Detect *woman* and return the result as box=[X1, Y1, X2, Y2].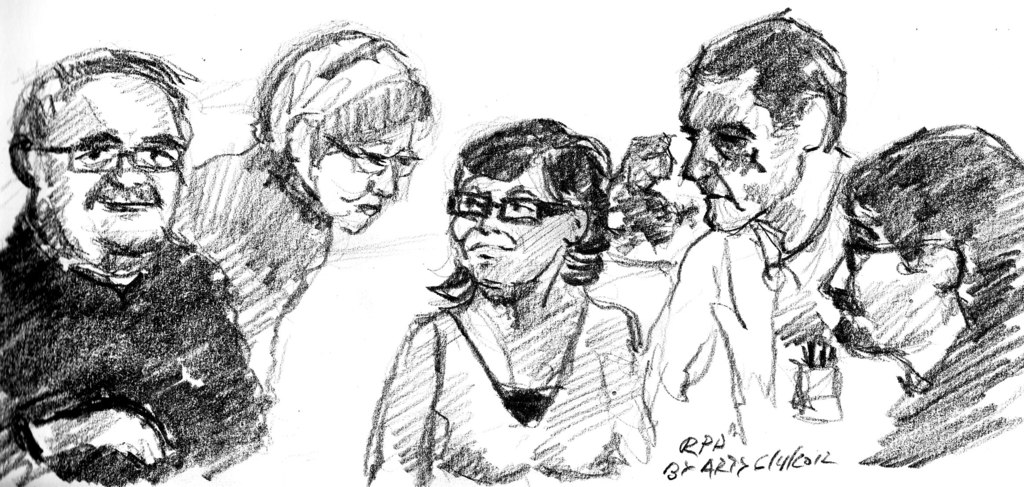
box=[358, 122, 650, 486].
